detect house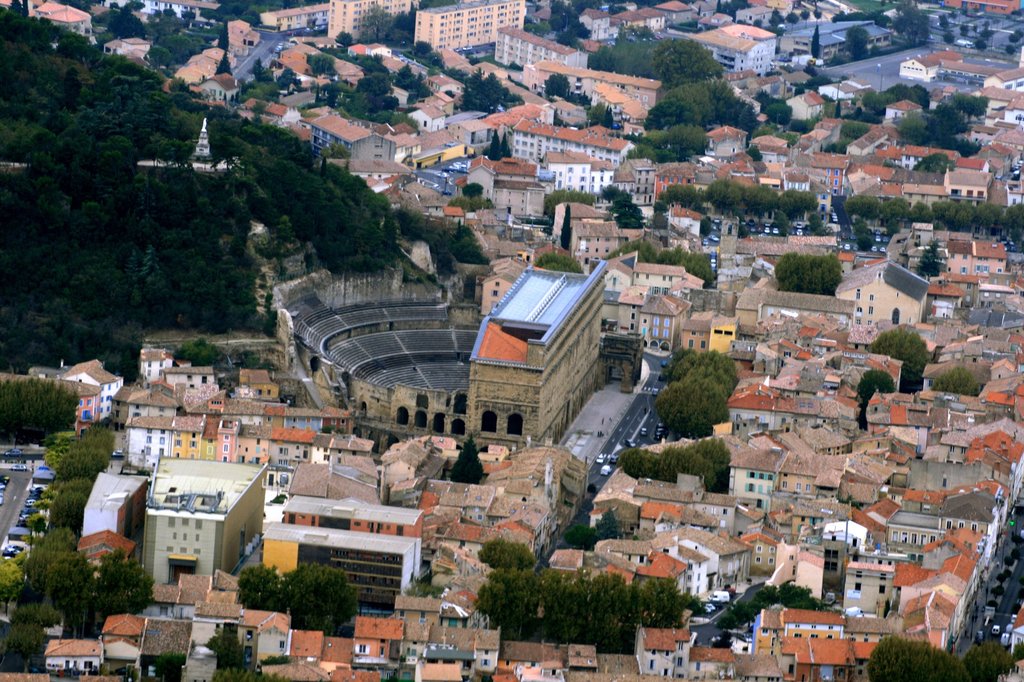
[329,430,374,479]
